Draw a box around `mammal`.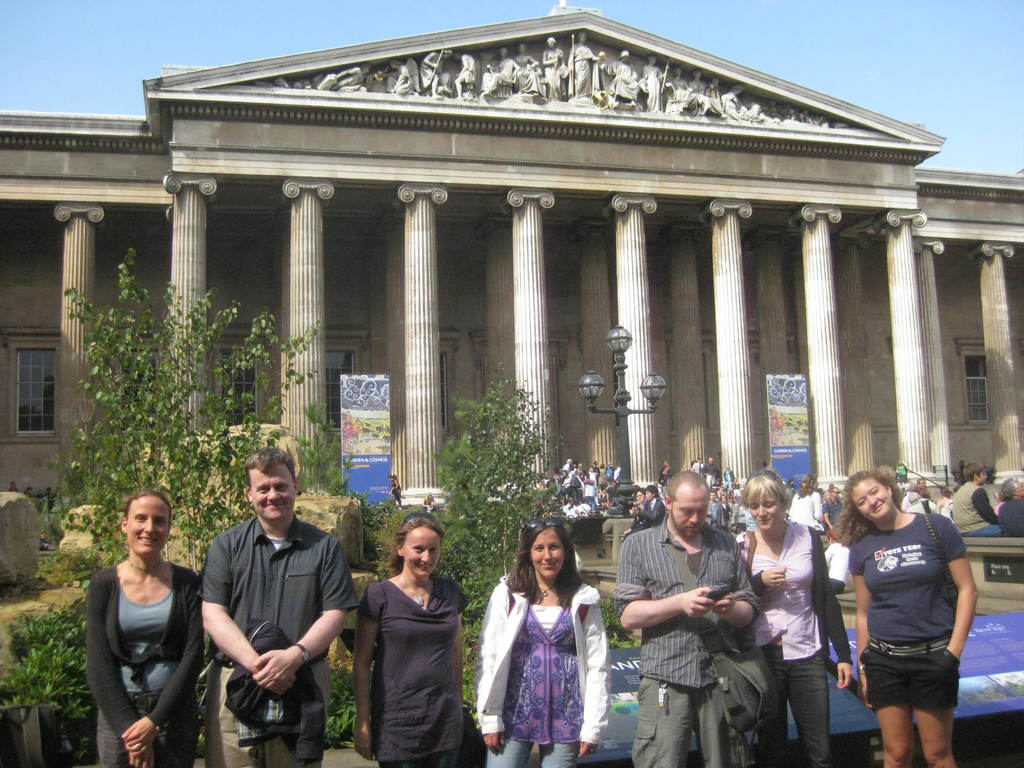
rect(45, 486, 50, 504).
